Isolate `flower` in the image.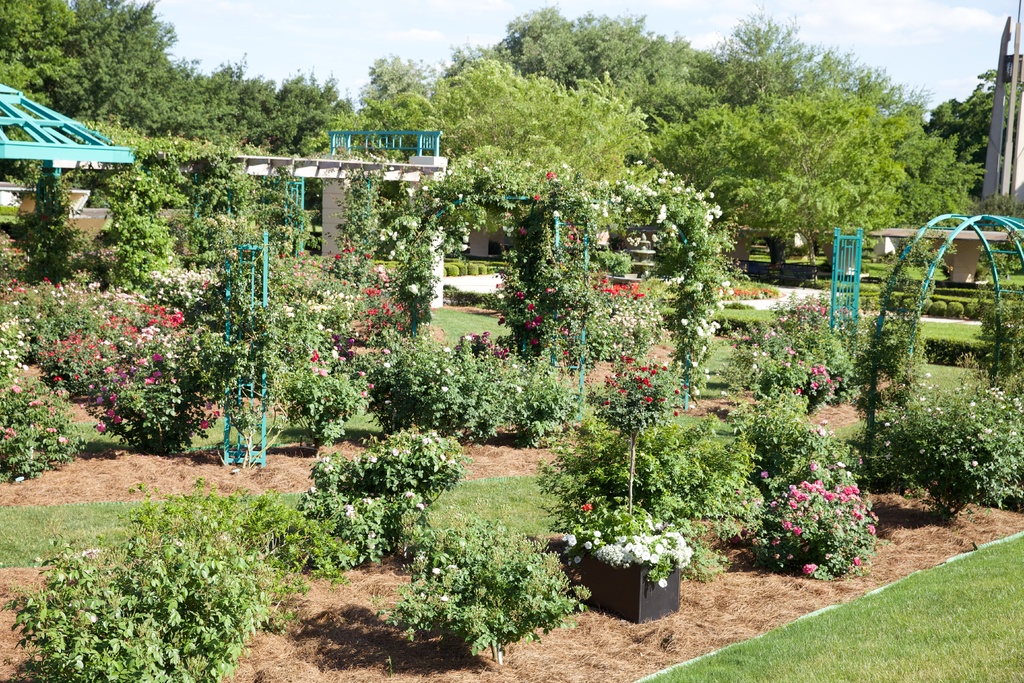
Isolated region: locate(674, 411, 678, 415).
